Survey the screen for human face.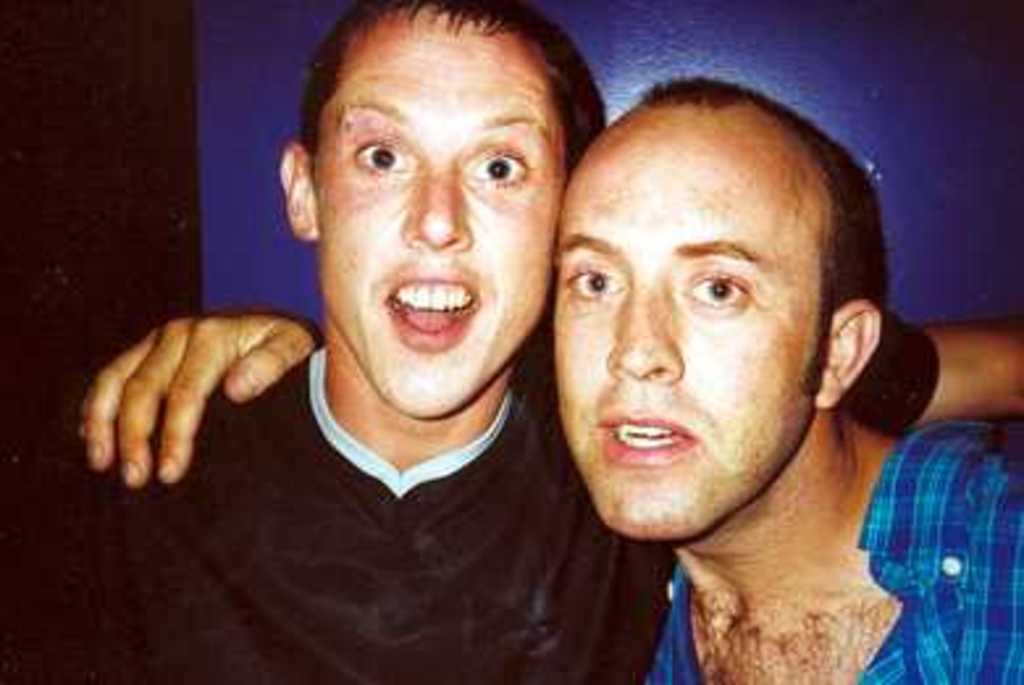
Survey found: BBox(554, 105, 827, 535).
